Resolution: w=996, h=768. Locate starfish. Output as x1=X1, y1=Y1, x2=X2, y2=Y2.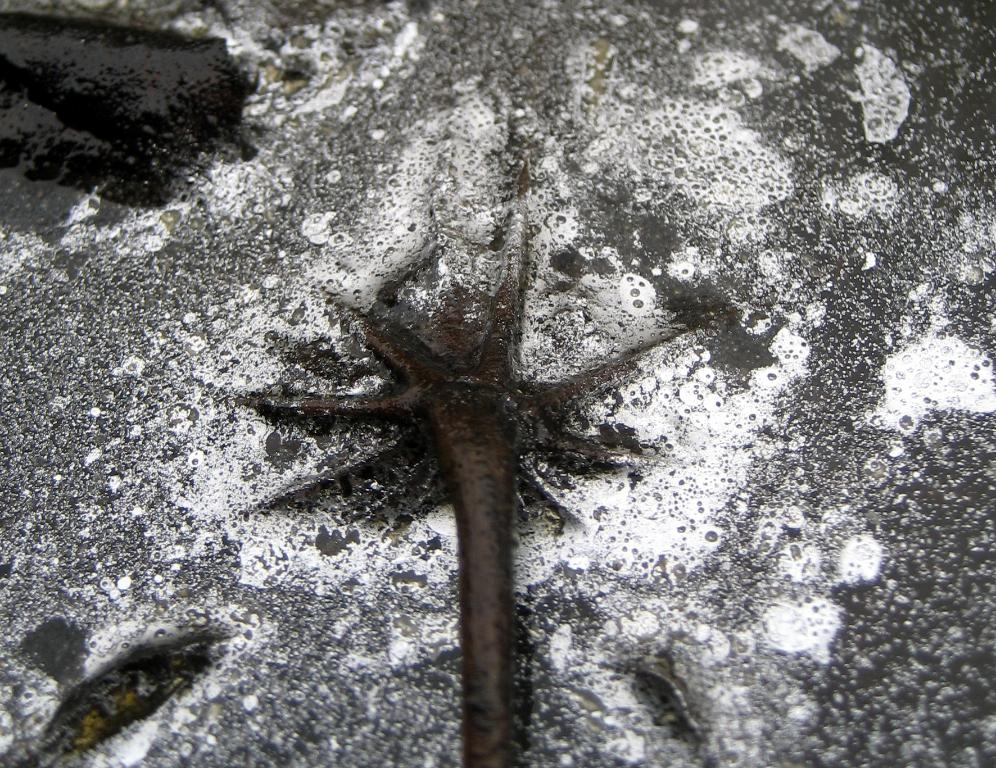
x1=240, y1=203, x2=721, y2=767.
